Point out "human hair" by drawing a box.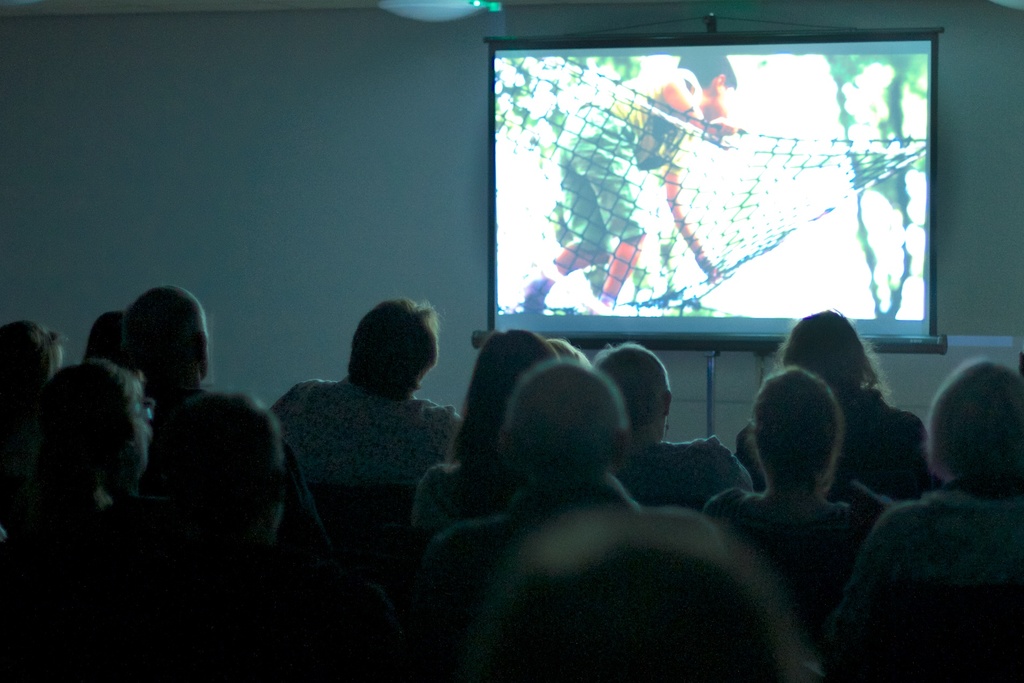
Rect(80, 304, 120, 362).
